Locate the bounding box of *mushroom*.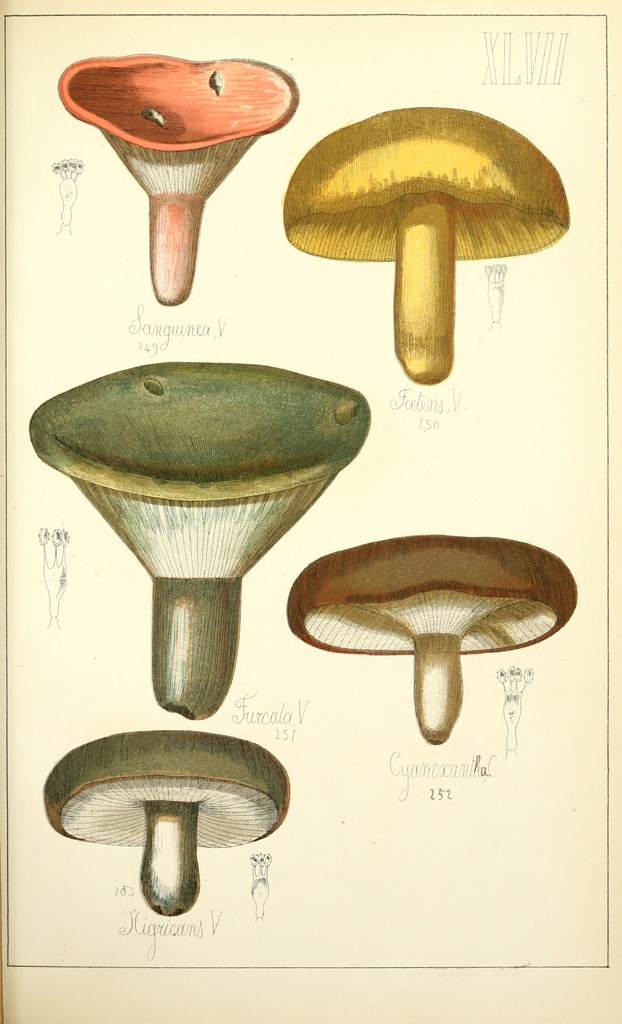
Bounding box: 28/363/372/719.
